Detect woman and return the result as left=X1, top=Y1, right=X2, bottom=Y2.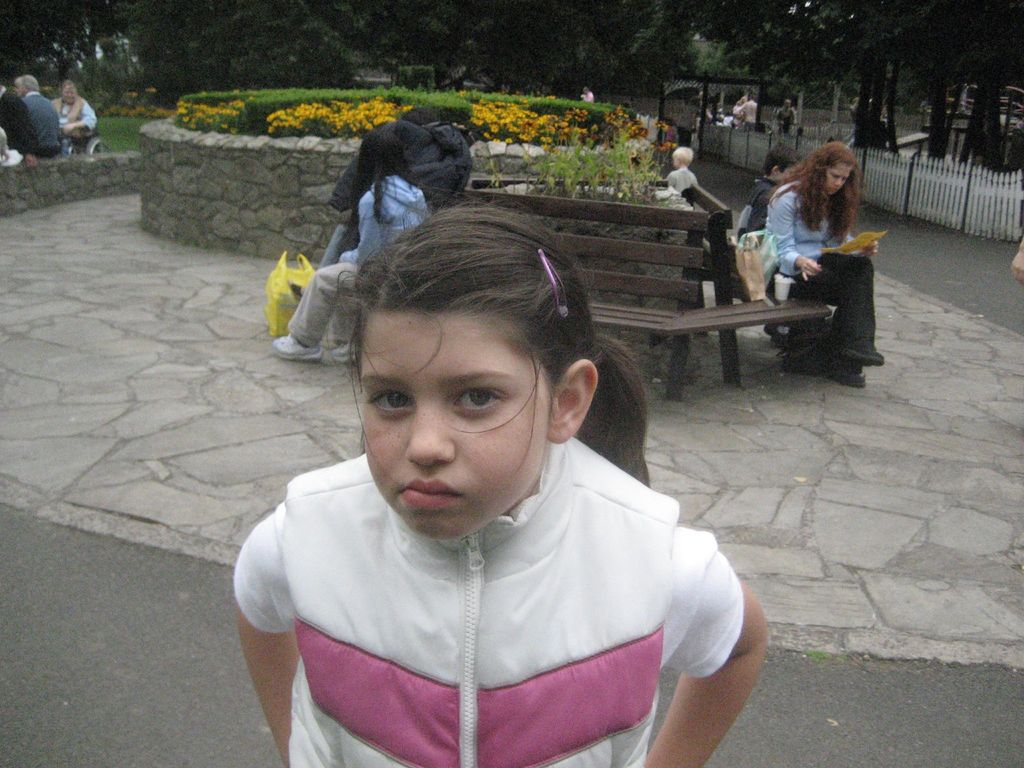
left=261, top=132, right=432, bottom=365.
